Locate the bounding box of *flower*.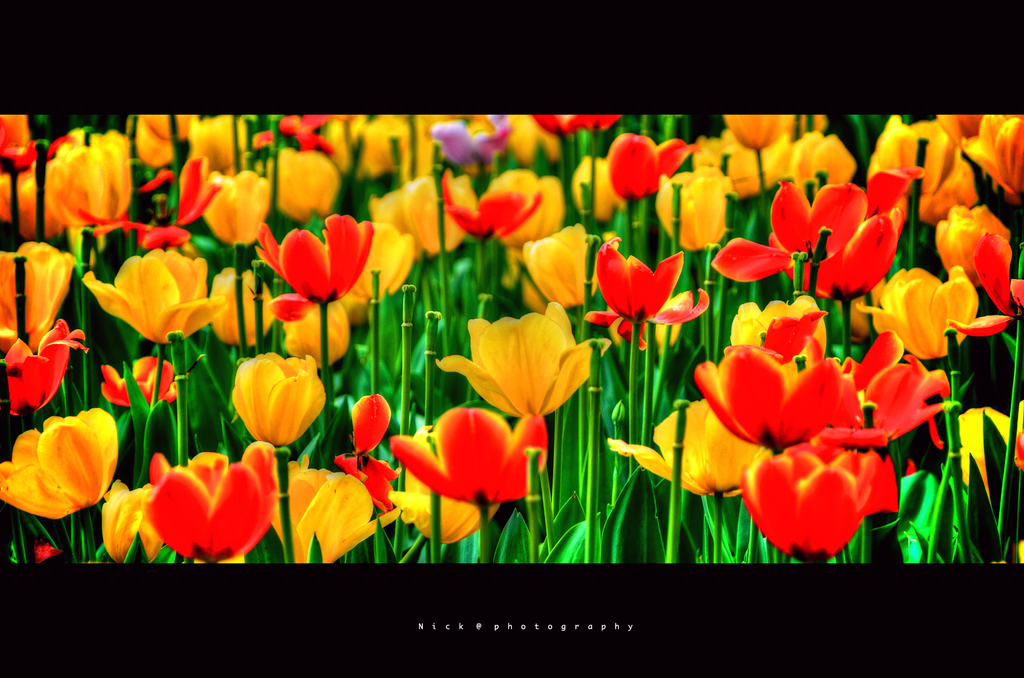
Bounding box: (x1=504, y1=220, x2=621, y2=310).
